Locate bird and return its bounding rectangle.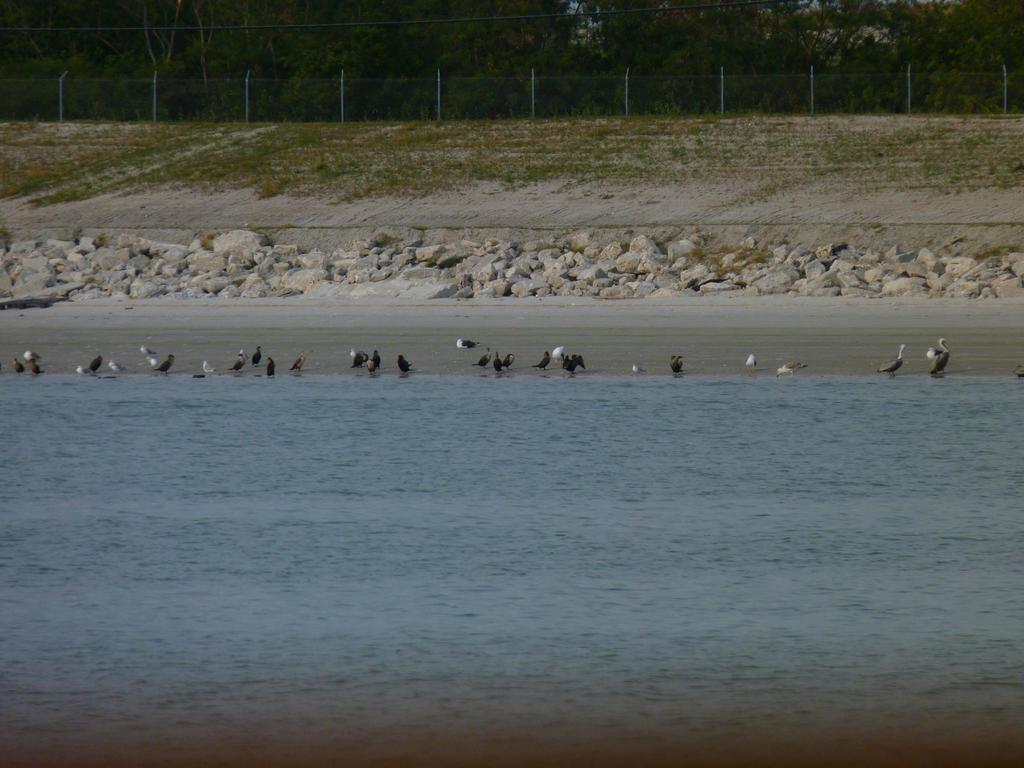
[x1=153, y1=353, x2=175, y2=378].
